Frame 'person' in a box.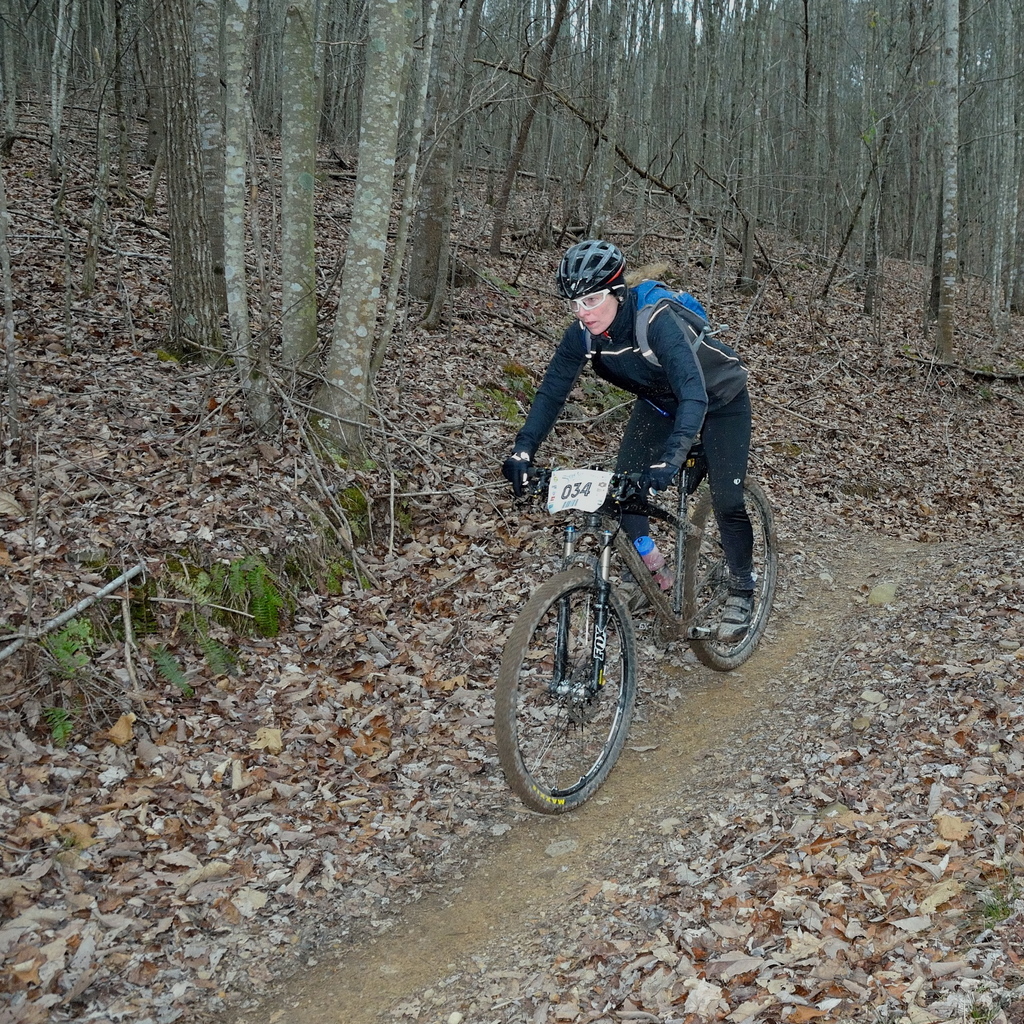
<bbox>509, 245, 765, 698</bbox>.
